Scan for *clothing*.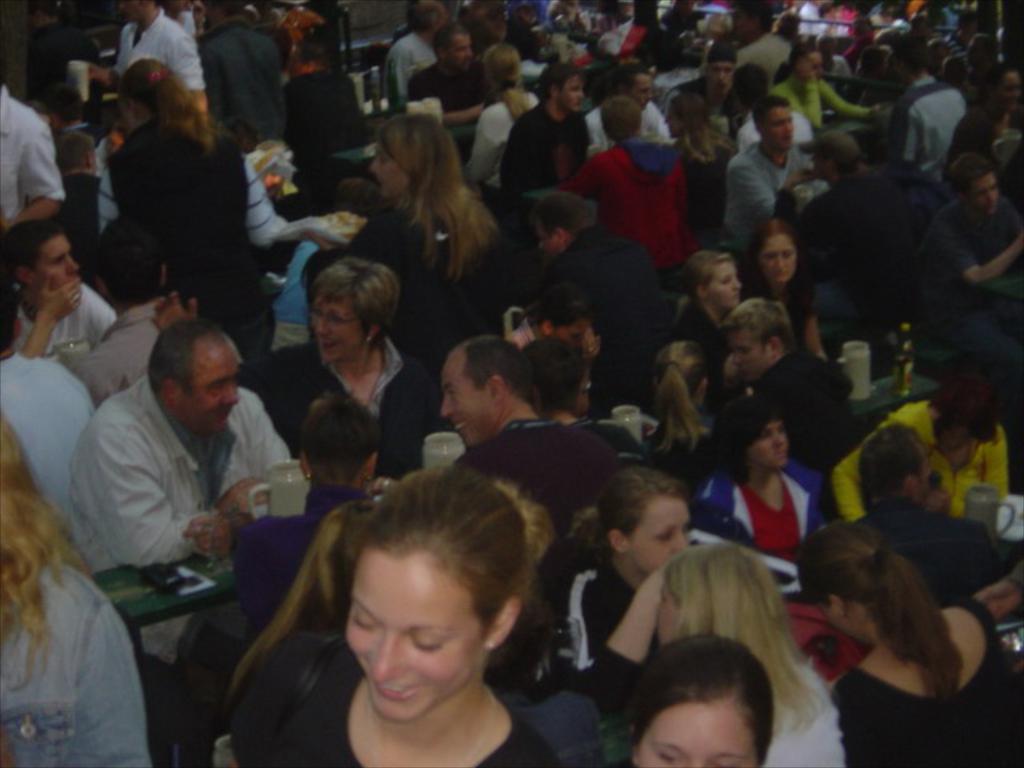
Scan result: box(114, 115, 251, 354).
